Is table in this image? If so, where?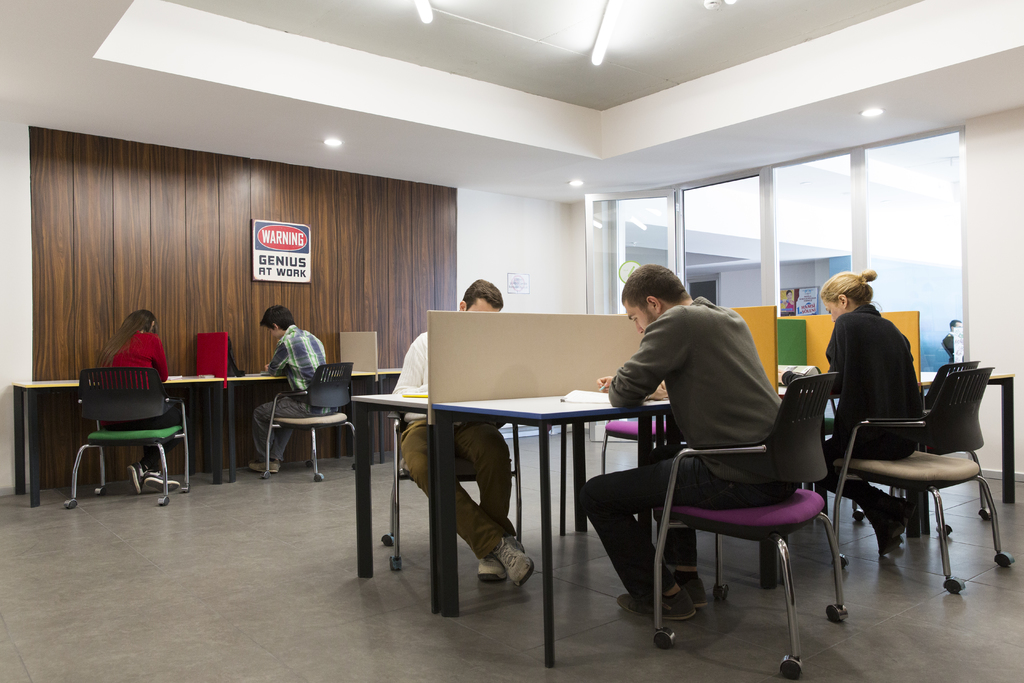
Yes, at (left=924, top=374, right=1015, bottom=504).
